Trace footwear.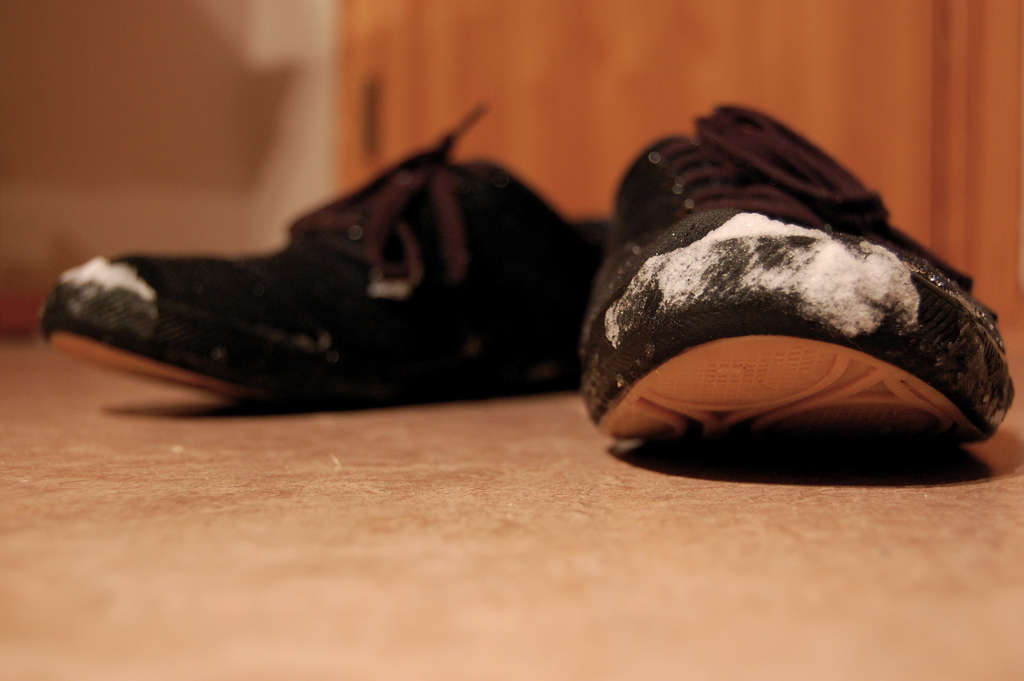
Traced to 581,100,1014,465.
